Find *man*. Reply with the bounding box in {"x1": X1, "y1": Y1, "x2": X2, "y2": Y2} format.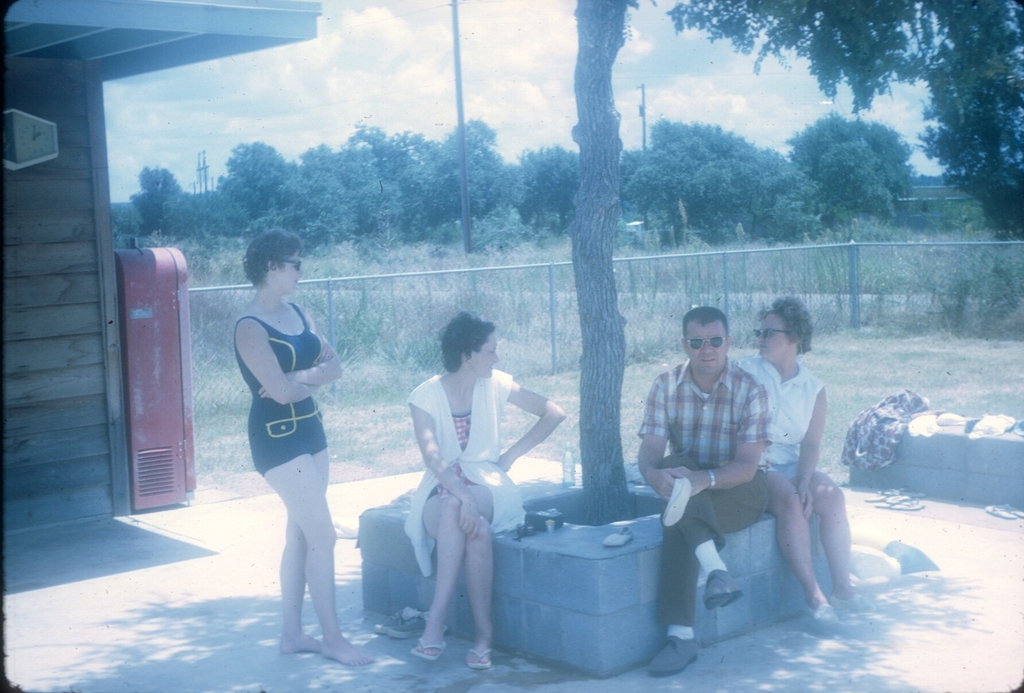
{"x1": 631, "y1": 315, "x2": 835, "y2": 655}.
